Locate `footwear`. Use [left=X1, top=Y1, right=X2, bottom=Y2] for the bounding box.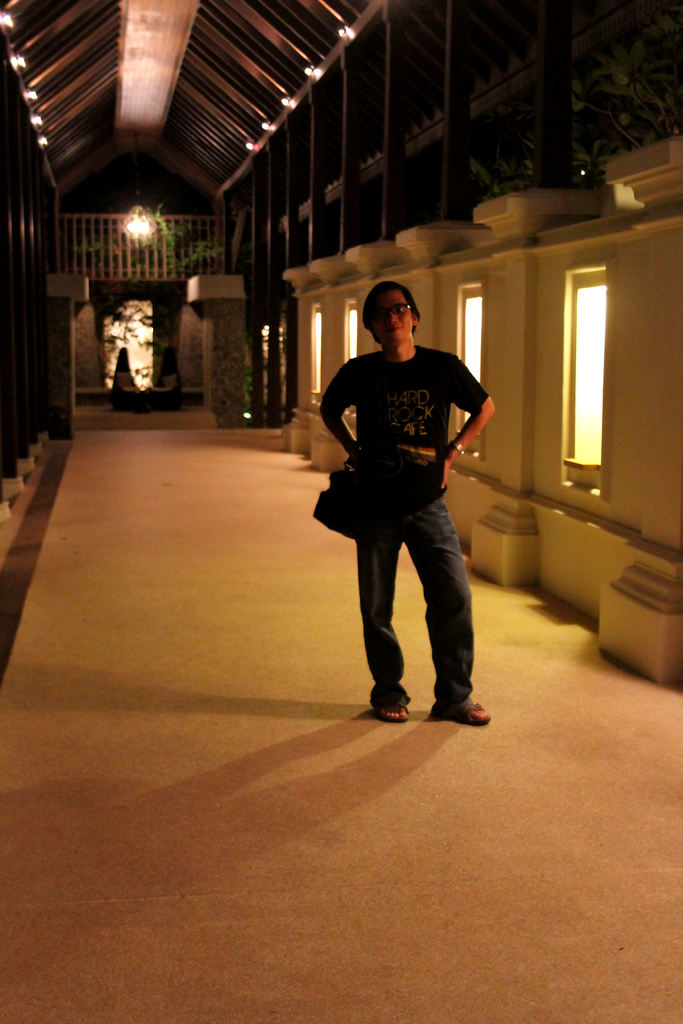
[left=373, top=708, right=408, bottom=722].
